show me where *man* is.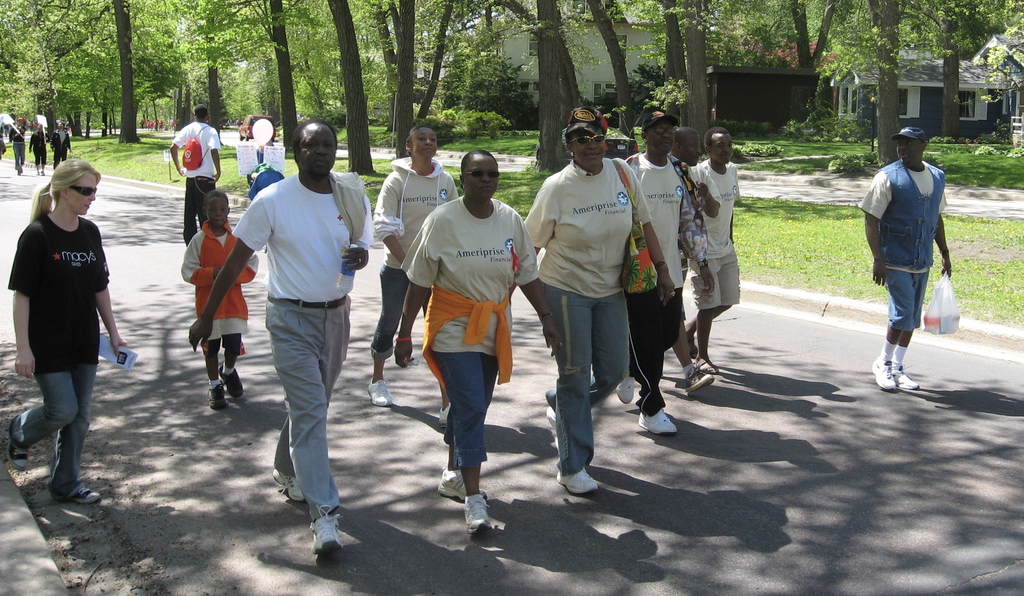
*man* is at Rect(230, 116, 364, 542).
